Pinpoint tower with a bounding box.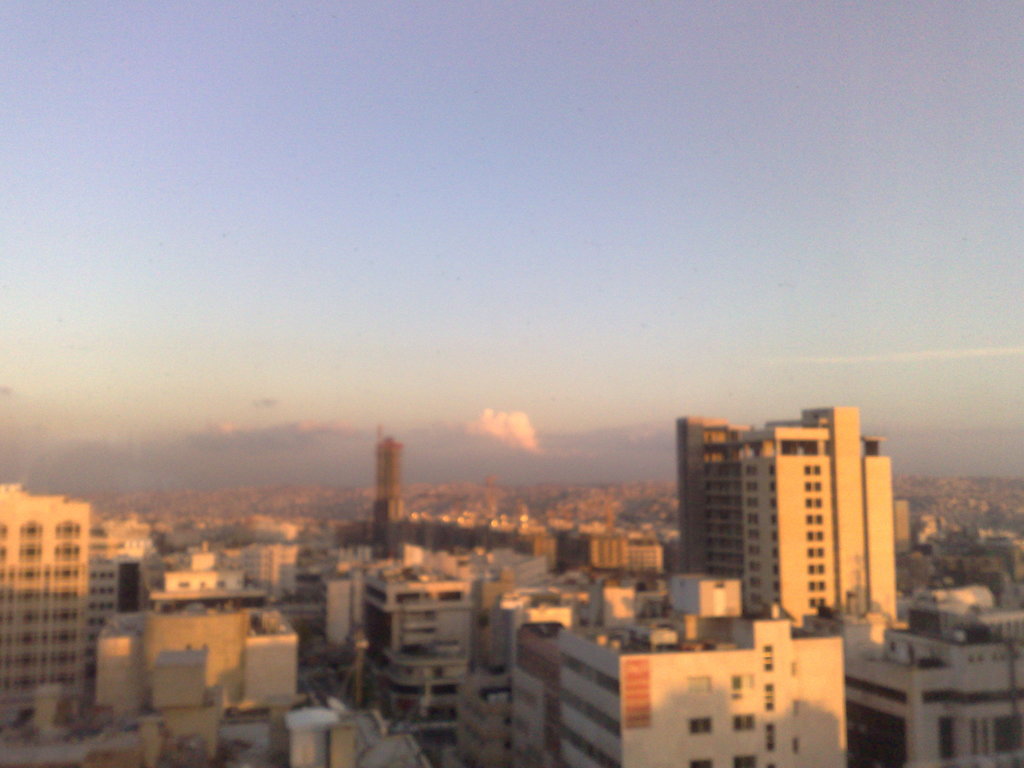
[359, 412, 413, 560].
